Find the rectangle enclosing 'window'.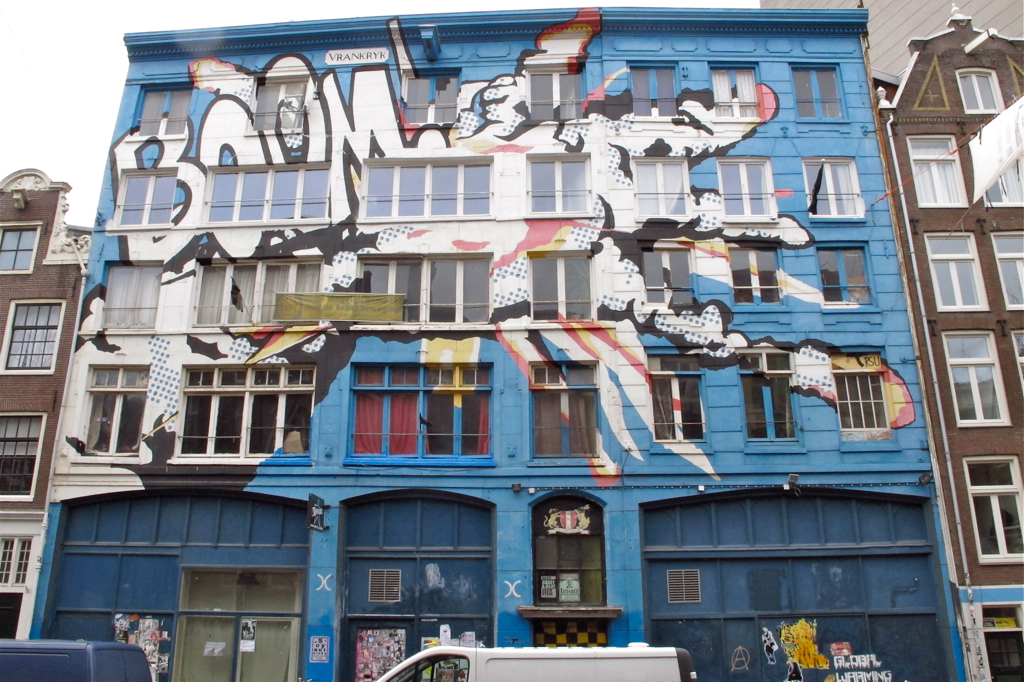
[992, 225, 1023, 306].
